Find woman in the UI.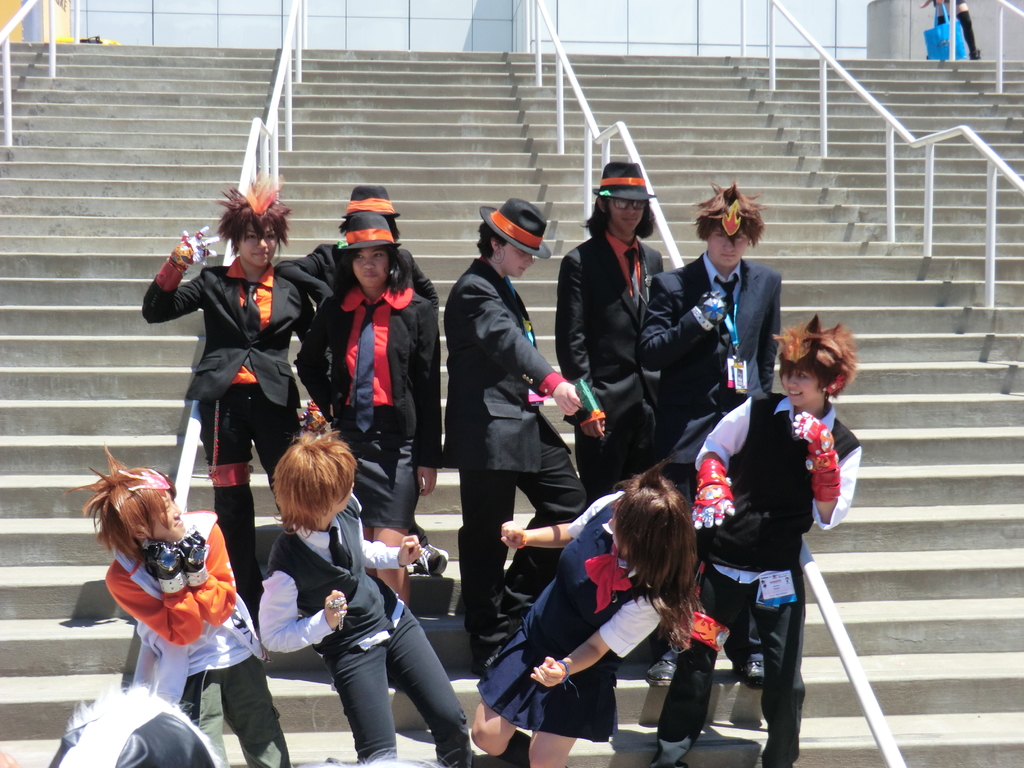
UI element at <bbox>125, 167, 337, 637</bbox>.
